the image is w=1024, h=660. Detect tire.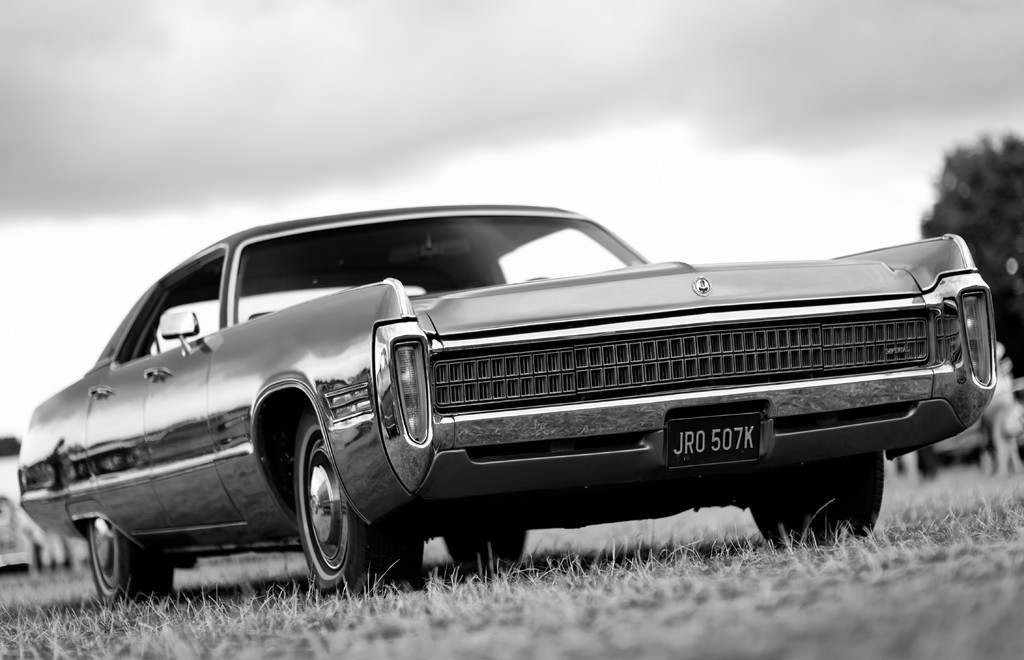
Detection: x1=444, y1=524, x2=527, y2=569.
